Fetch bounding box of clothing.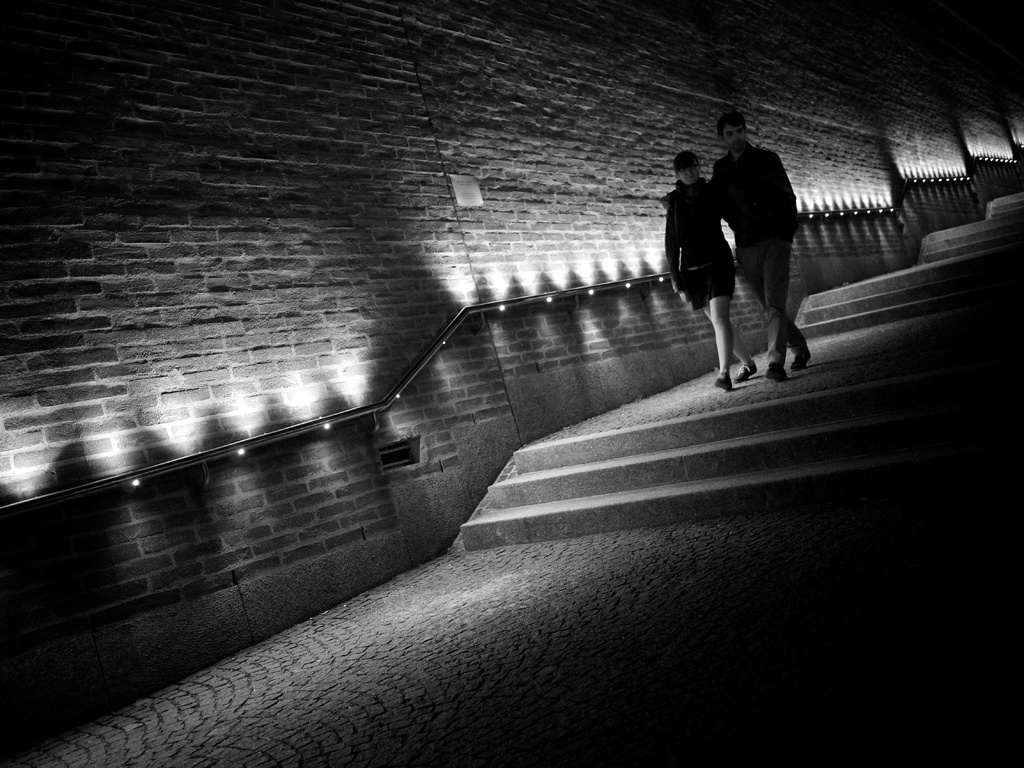
Bbox: (659, 180, 733, 316).
